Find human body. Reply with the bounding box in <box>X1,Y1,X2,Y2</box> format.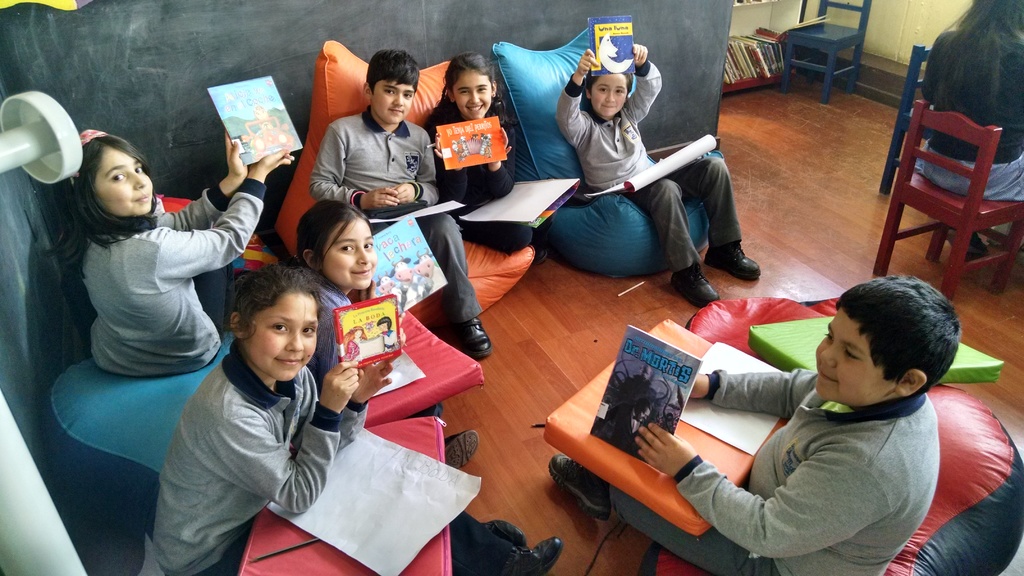
<box>918,25,1023,262</box>.
